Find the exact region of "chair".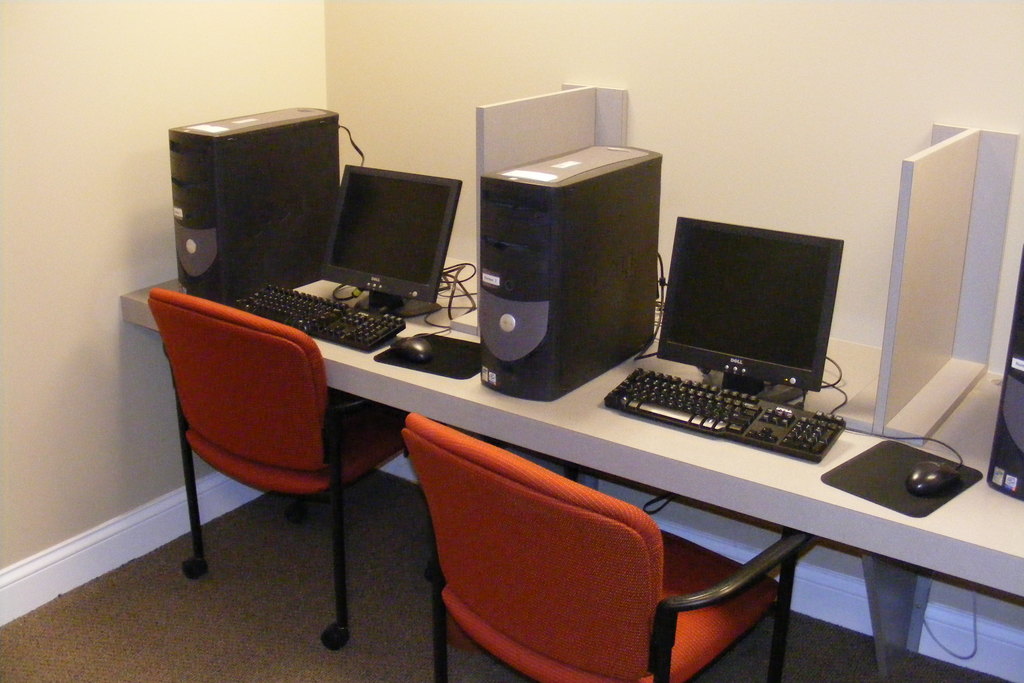
Exact region: [143,284,442,652].
